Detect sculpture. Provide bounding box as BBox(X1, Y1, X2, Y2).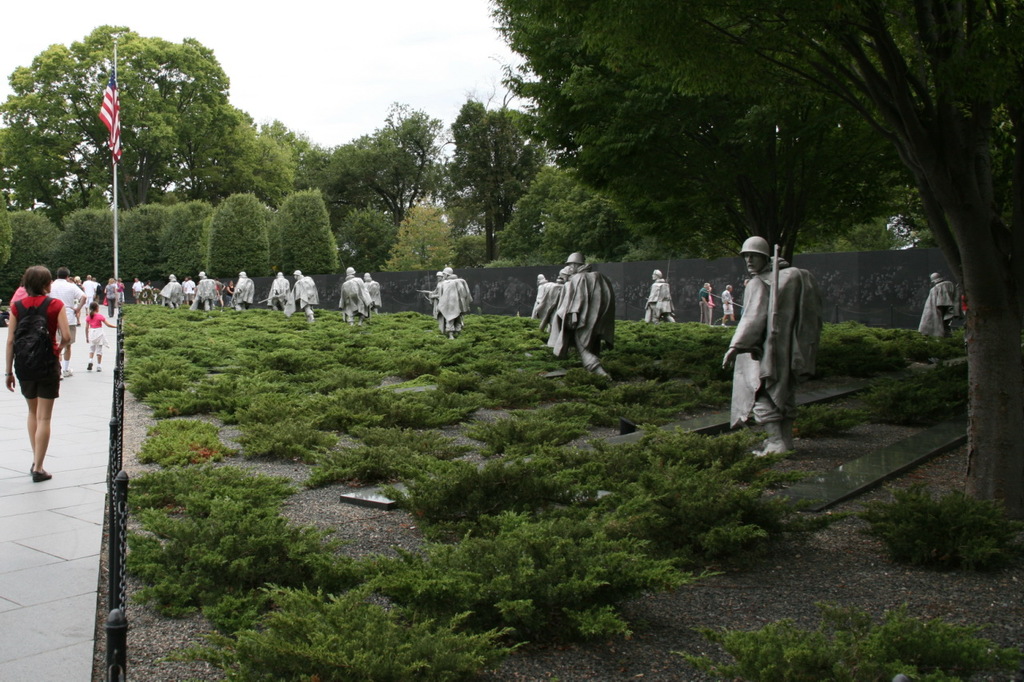
BBox(437, 269, 465, 340).
